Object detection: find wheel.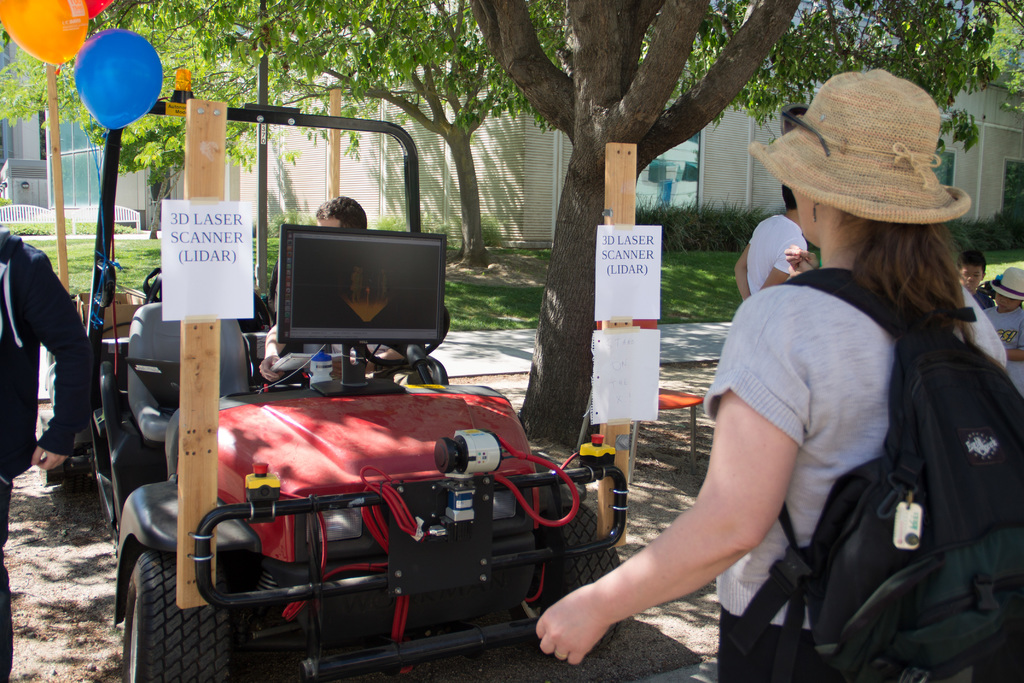
[129,573,216,667].
